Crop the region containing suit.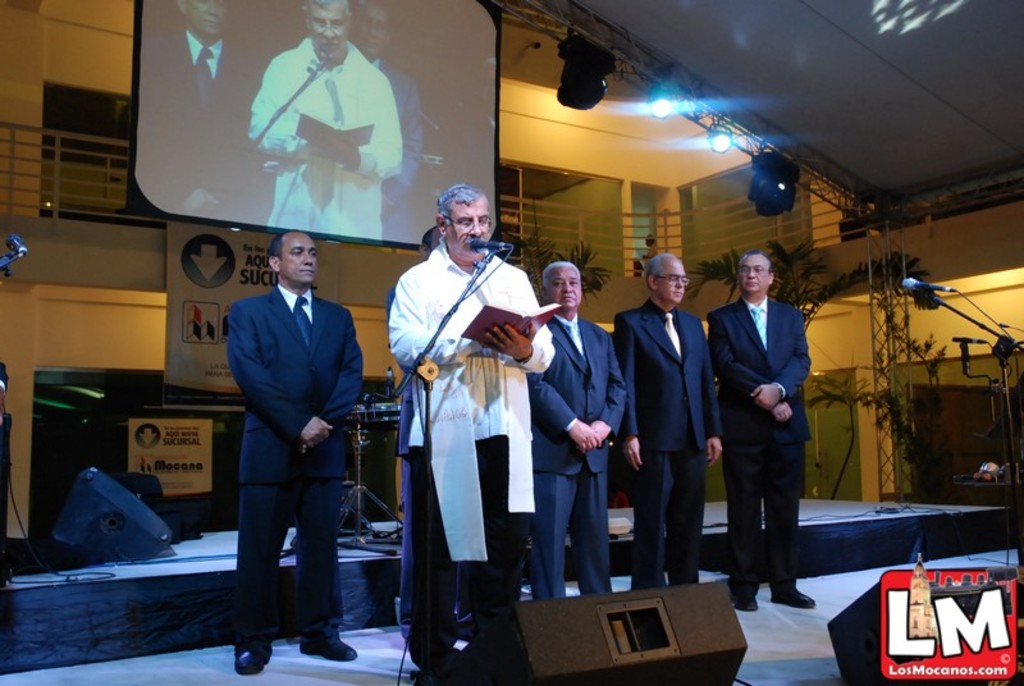
Crop region: x1=366, y1=55, x2=426, y2=247.
